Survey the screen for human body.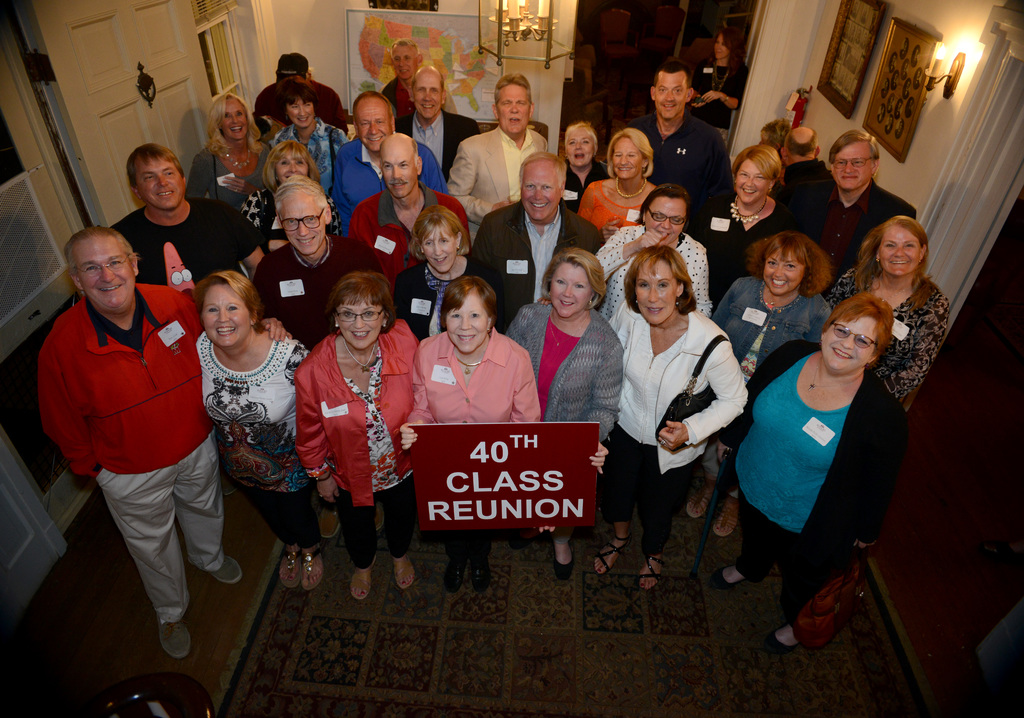
Survey found: 31, 186, 232, 656.
